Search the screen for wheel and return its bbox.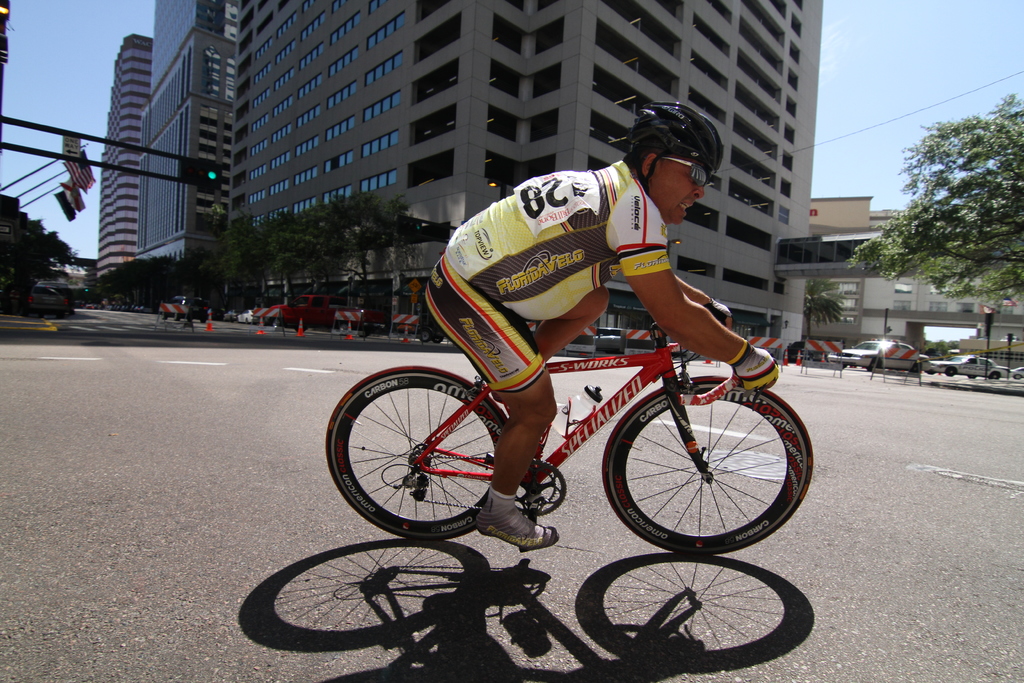
Found: left=842, top=353, right=849, bottom=369.
